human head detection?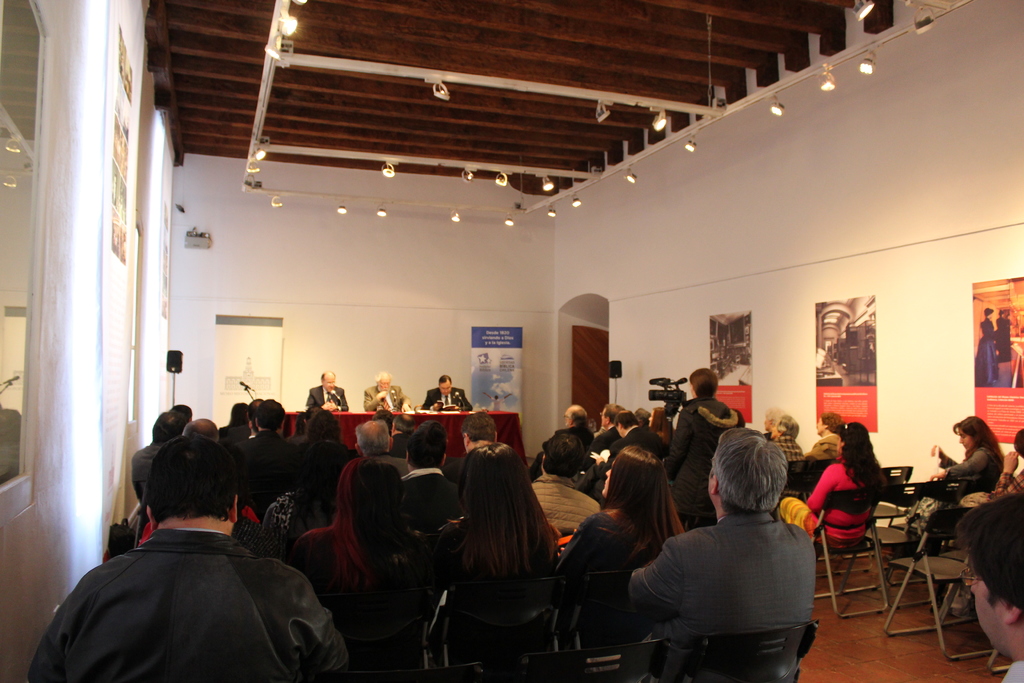
<region>817, 411, 842, 434</region>
